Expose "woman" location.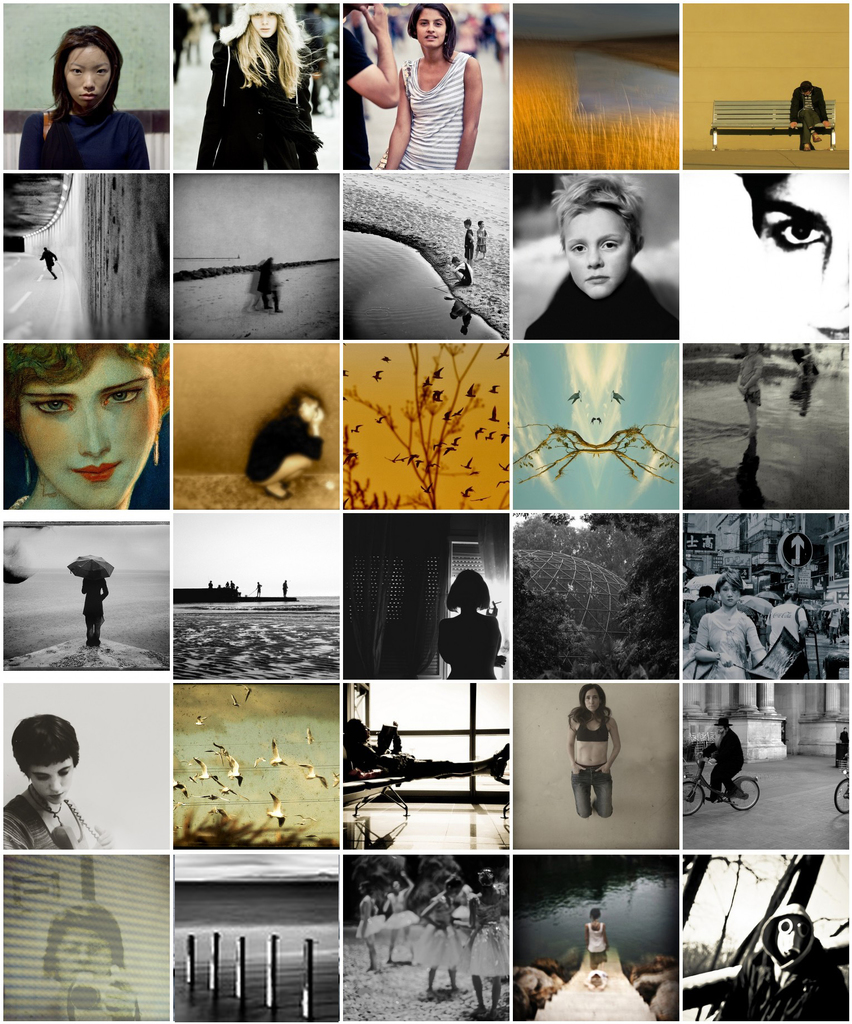
Exposed at box=[19, 901, 163, 1023].
